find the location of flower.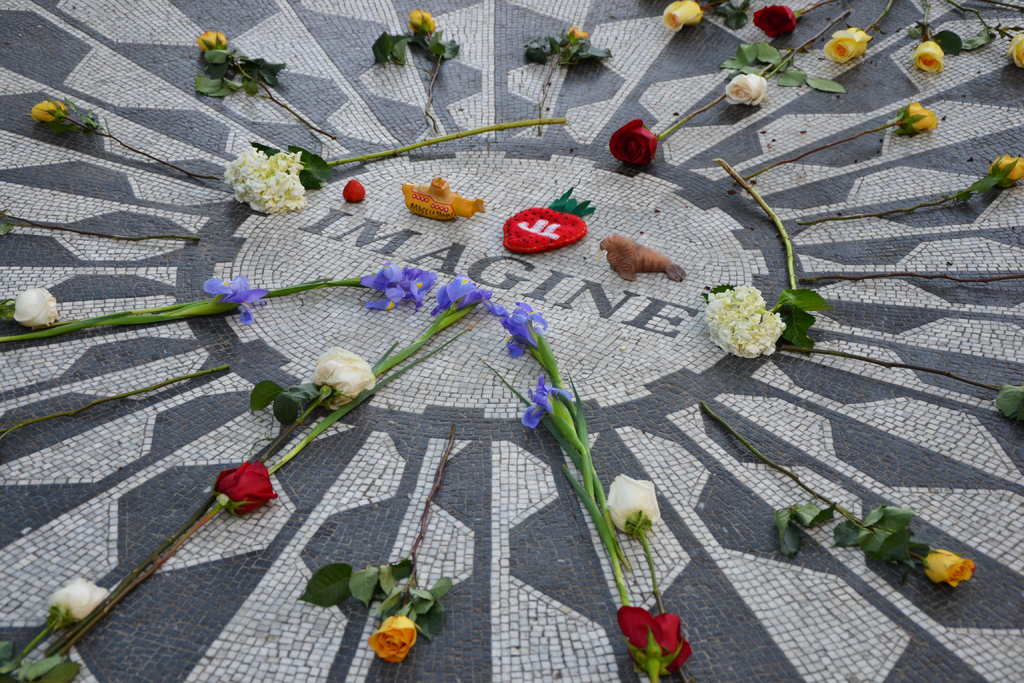
Location: 198,267,271,325.
